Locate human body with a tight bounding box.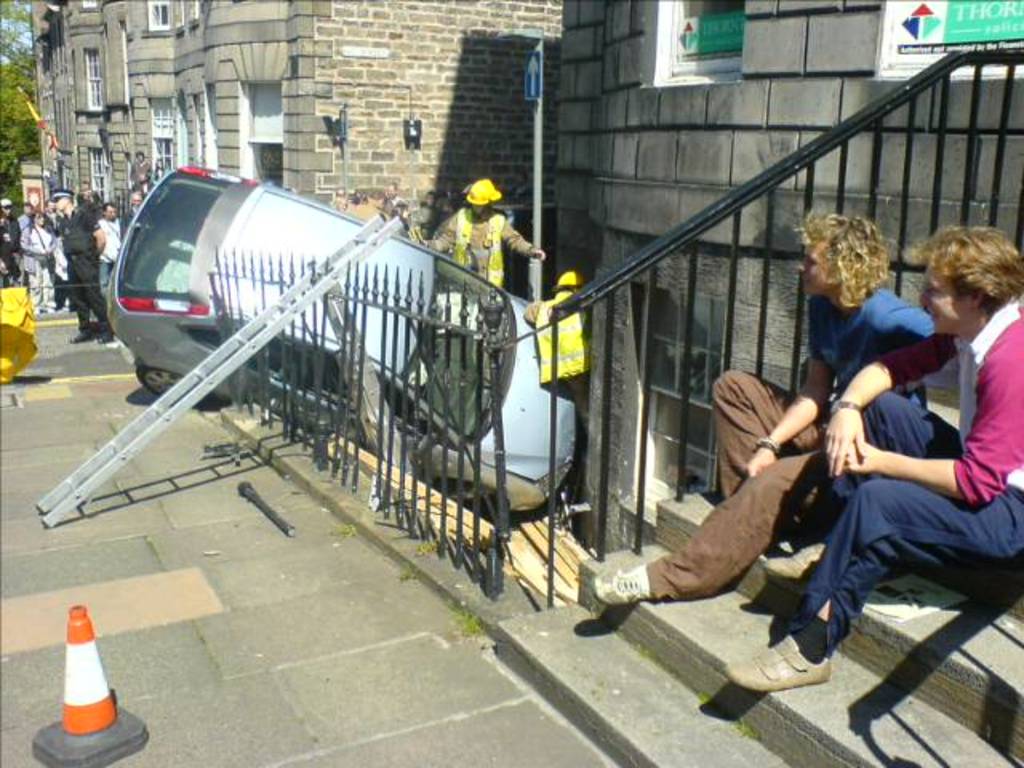
bbox(523, 286, 582, 499).
